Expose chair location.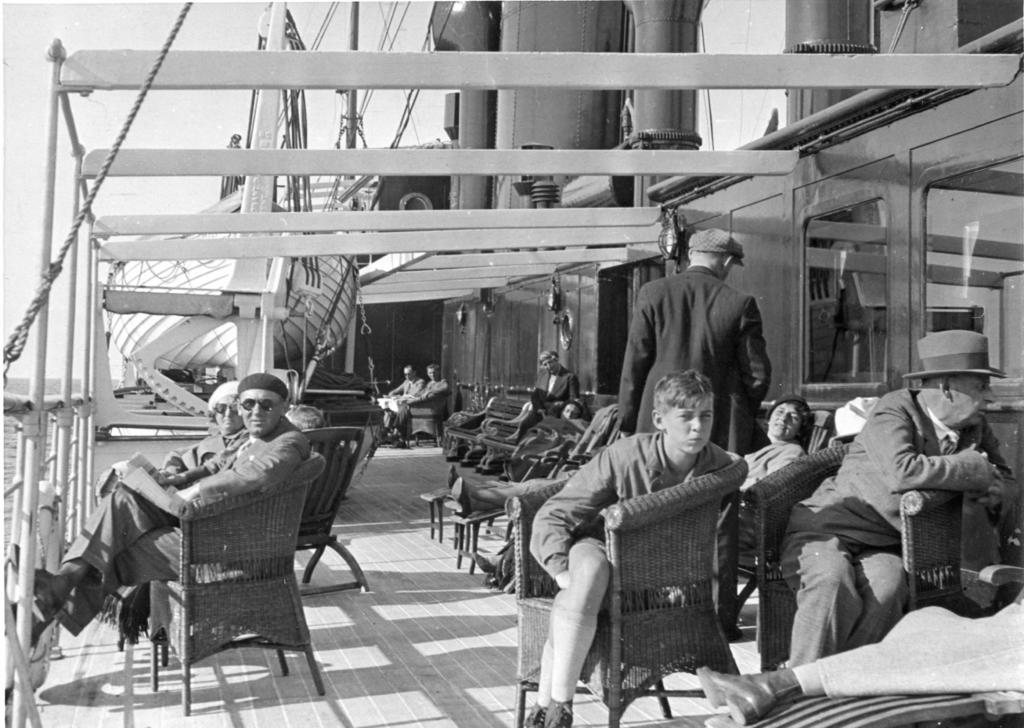
Exposed at box=[451, 404, 623, 574].
